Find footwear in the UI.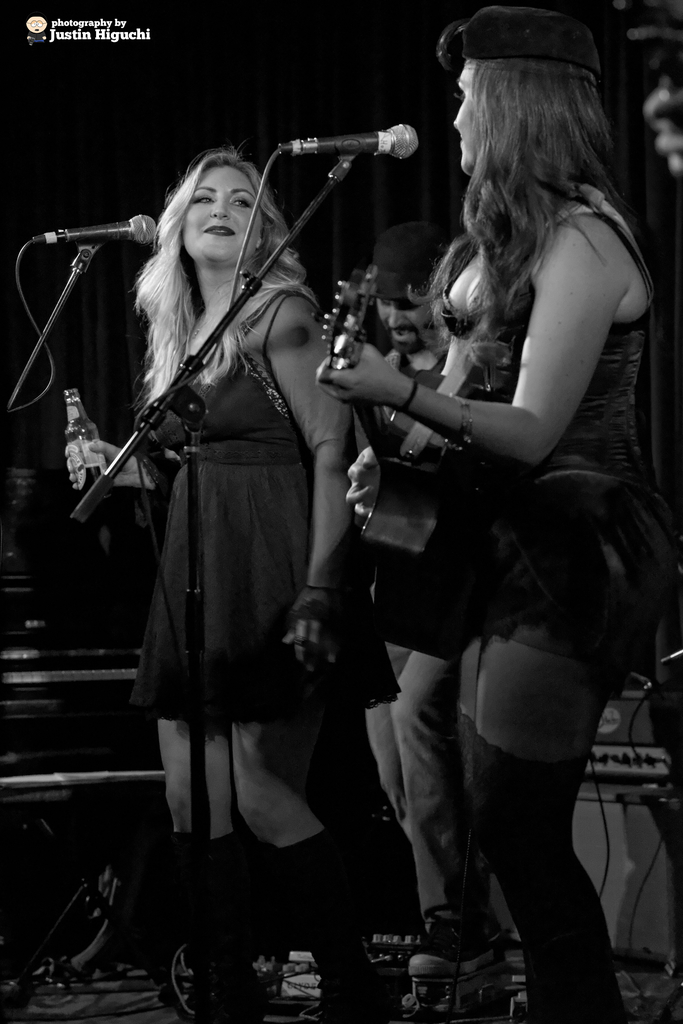
UI element at BBox(404, 905, 500, 987).
